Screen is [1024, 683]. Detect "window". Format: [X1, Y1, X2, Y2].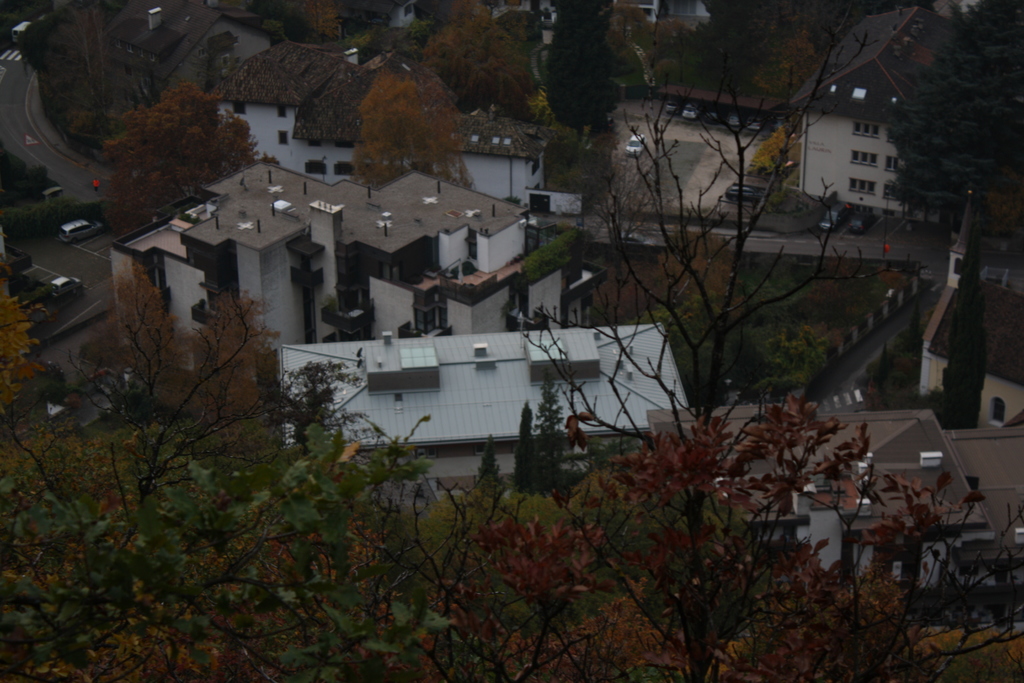
[303, 160, 325, 174].
